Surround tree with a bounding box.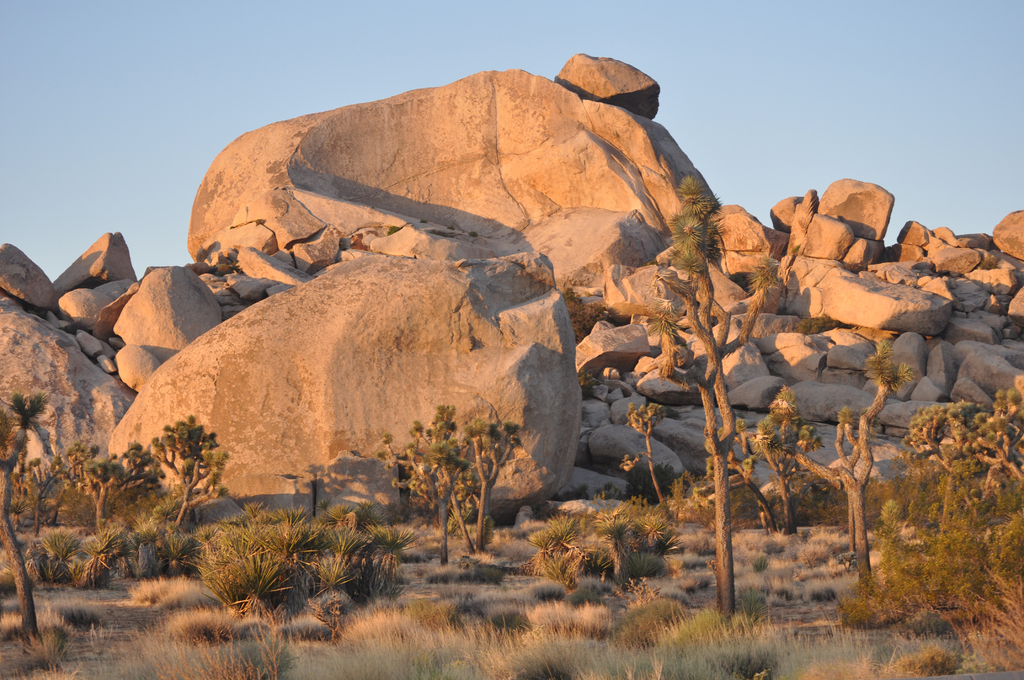
Rect(733, 334, 920, 603).
